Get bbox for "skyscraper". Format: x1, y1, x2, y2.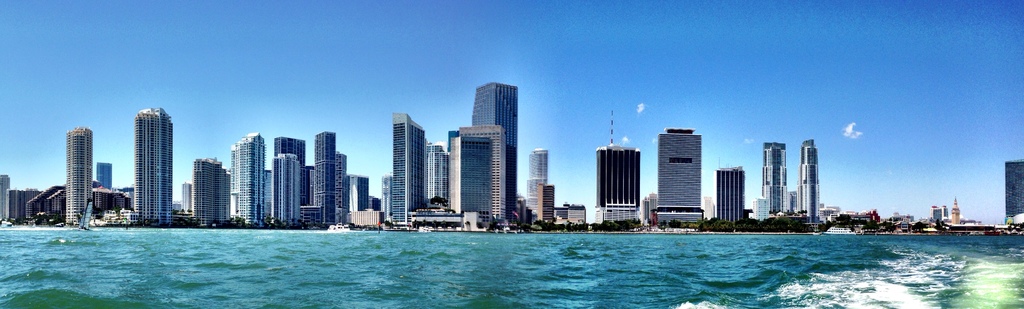
529, 153, 550, 208.
